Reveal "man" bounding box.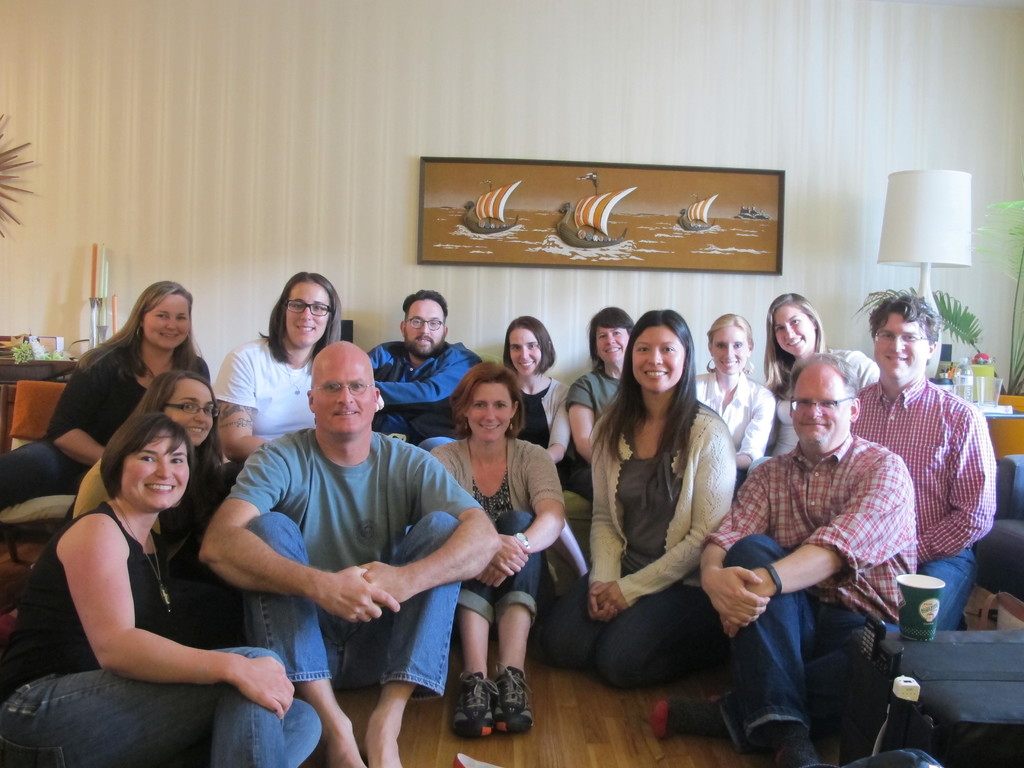
Revealed: pyautogui.locateOnScreen(652, 349, 922, 767).
